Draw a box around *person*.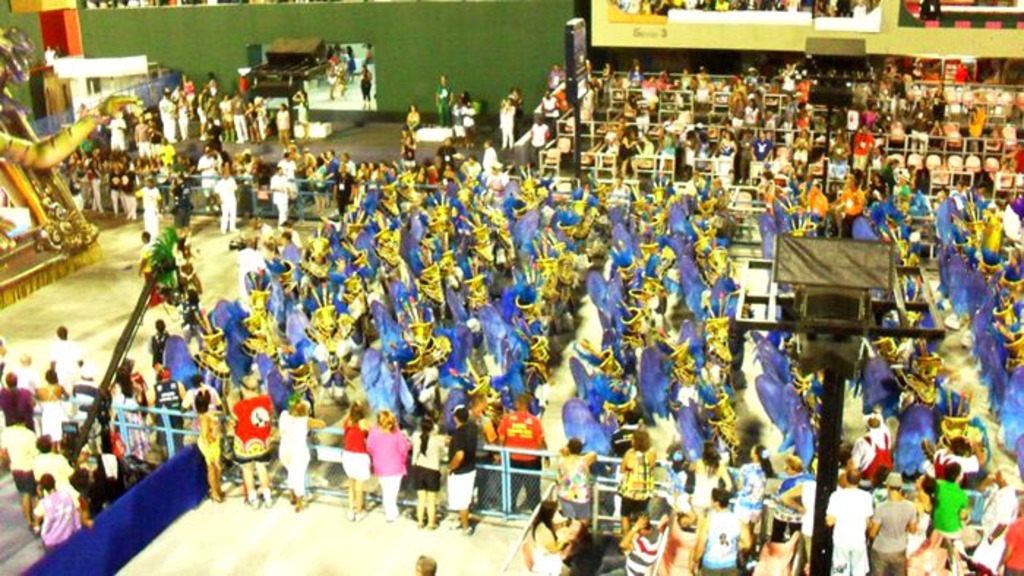
region(329, 399, 373, 522).
